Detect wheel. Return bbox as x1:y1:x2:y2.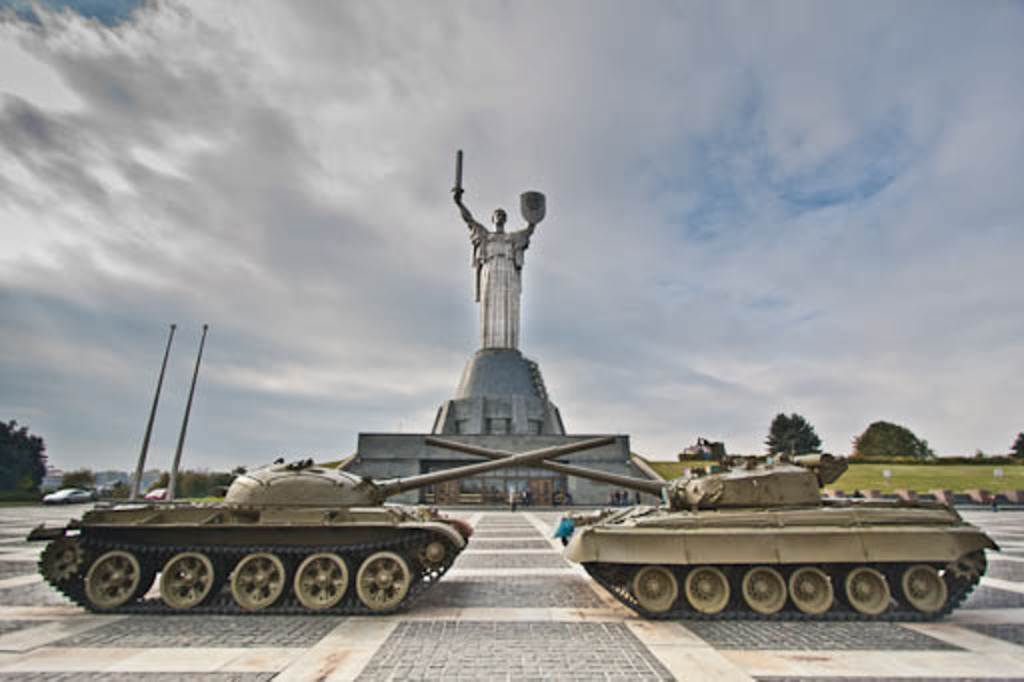
232:550:286:606.
